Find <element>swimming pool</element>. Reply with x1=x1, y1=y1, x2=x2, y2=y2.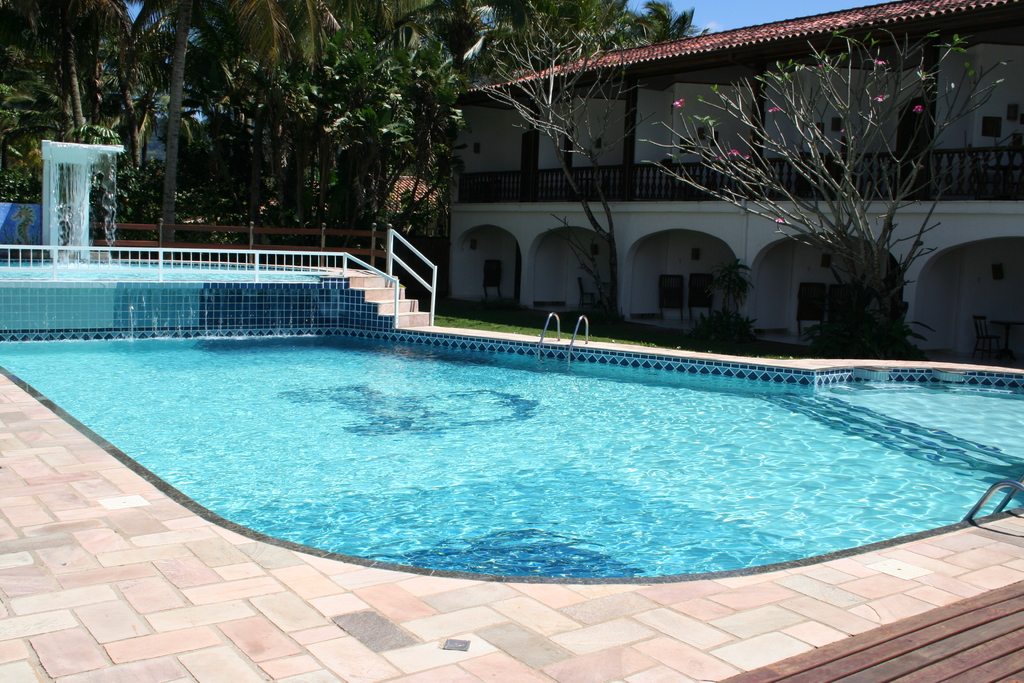
x1=5, y1=257, x2=325, y2=283.
